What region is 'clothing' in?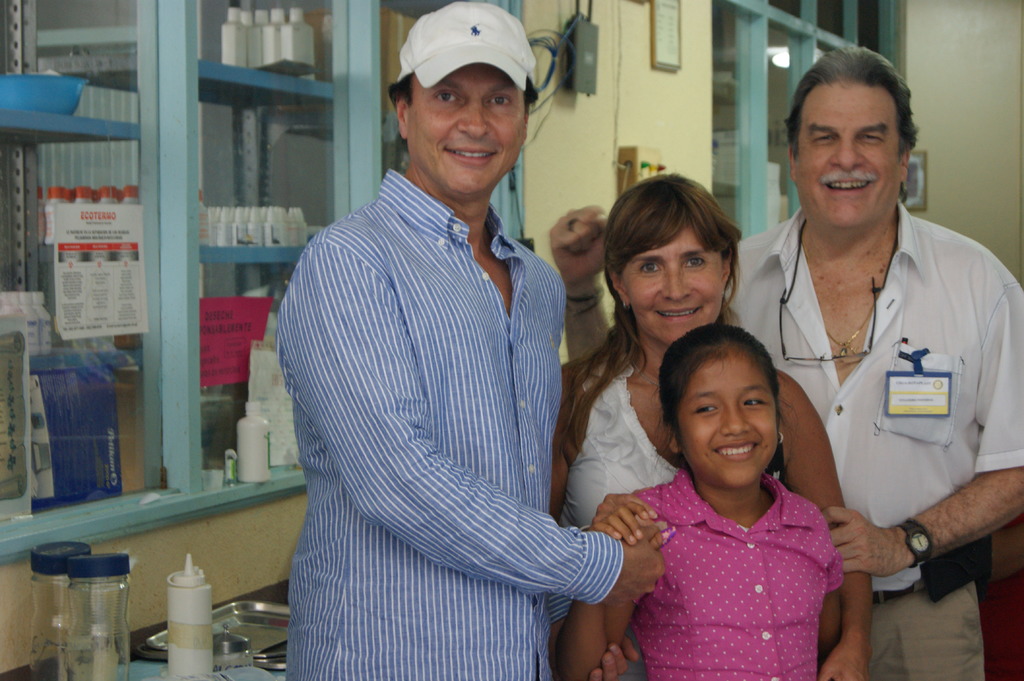
633/444/861/666.
